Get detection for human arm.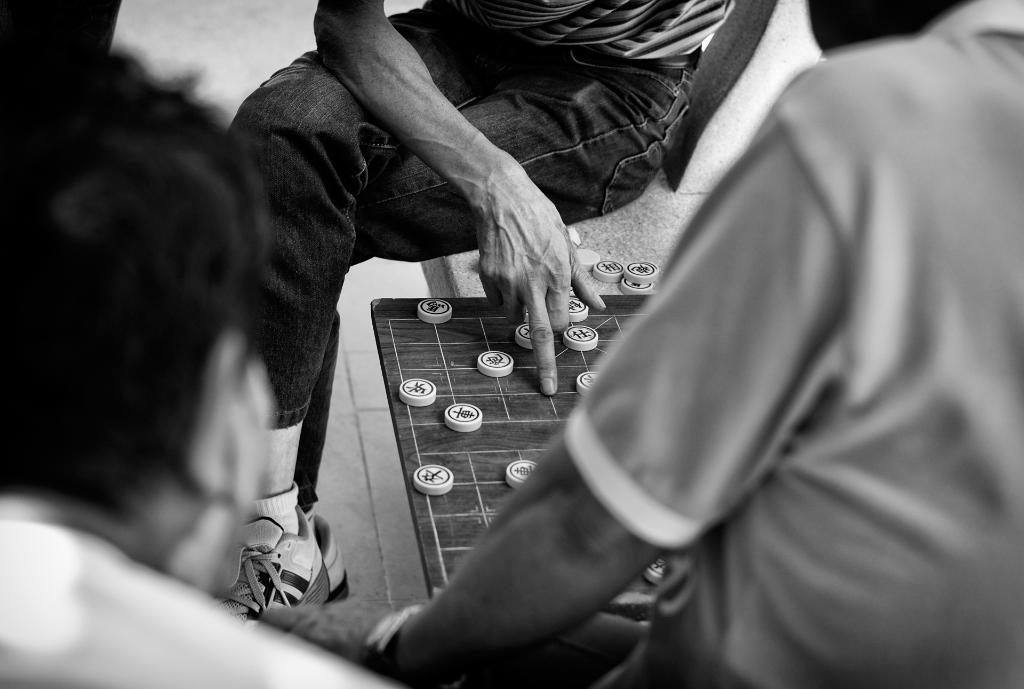
Detection: (left=239, top=62, right=896, bottom=688).
